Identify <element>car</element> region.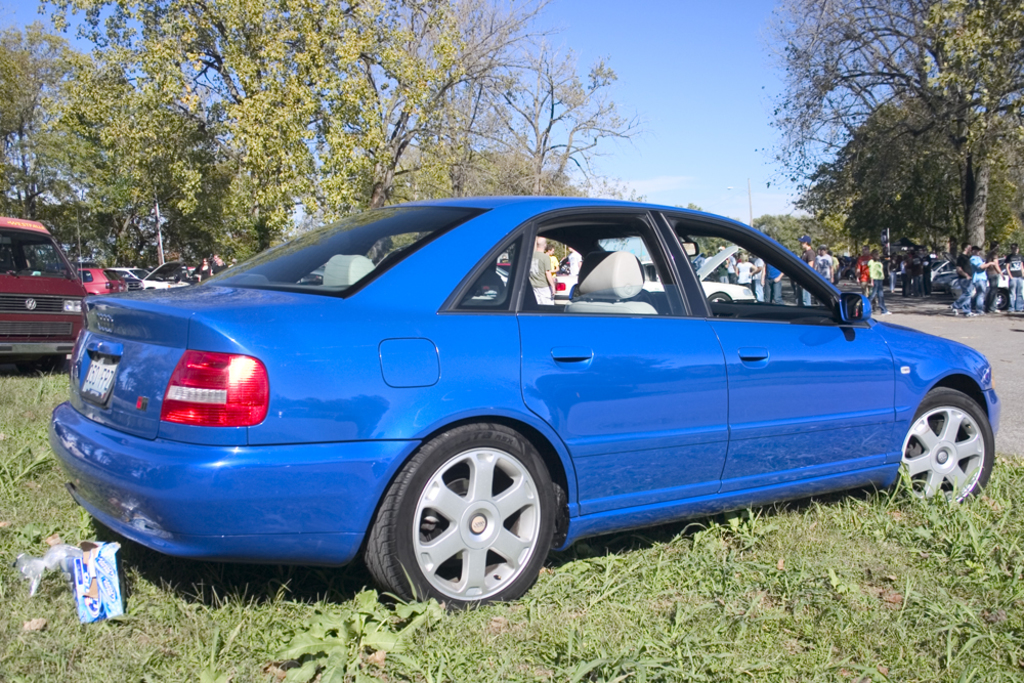
Region: {"left": 30, "top": 186, "right": 1016, "bottom": 617}.
